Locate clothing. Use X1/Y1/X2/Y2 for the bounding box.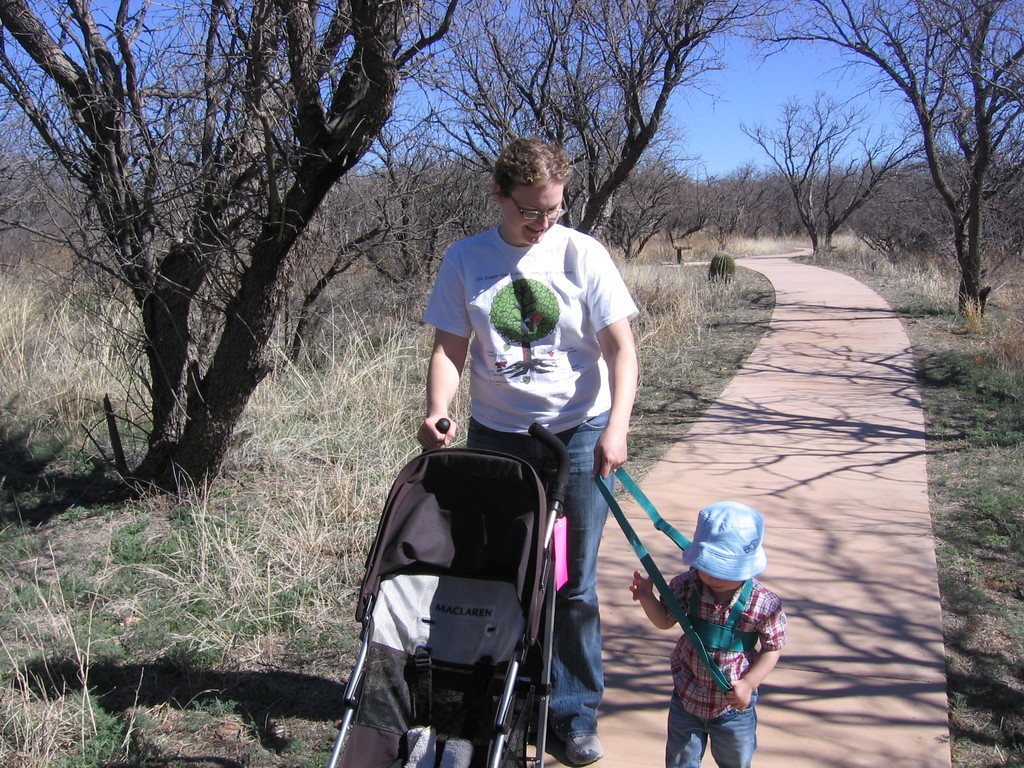
666/564/785/767.
